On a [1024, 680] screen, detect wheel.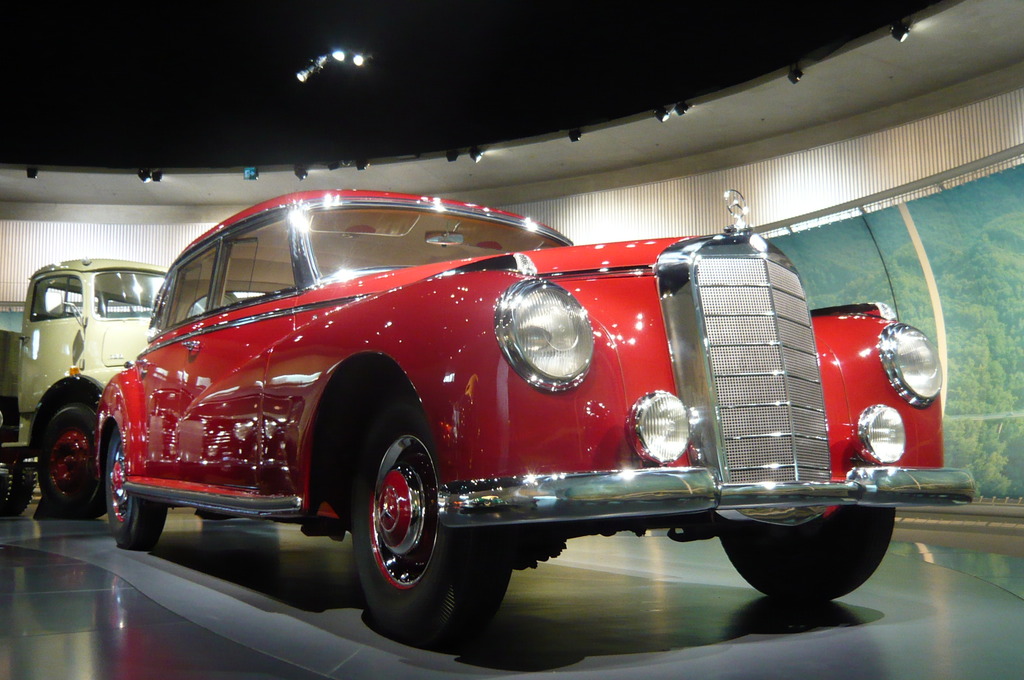
Rect(721, 505, 898, 608).
